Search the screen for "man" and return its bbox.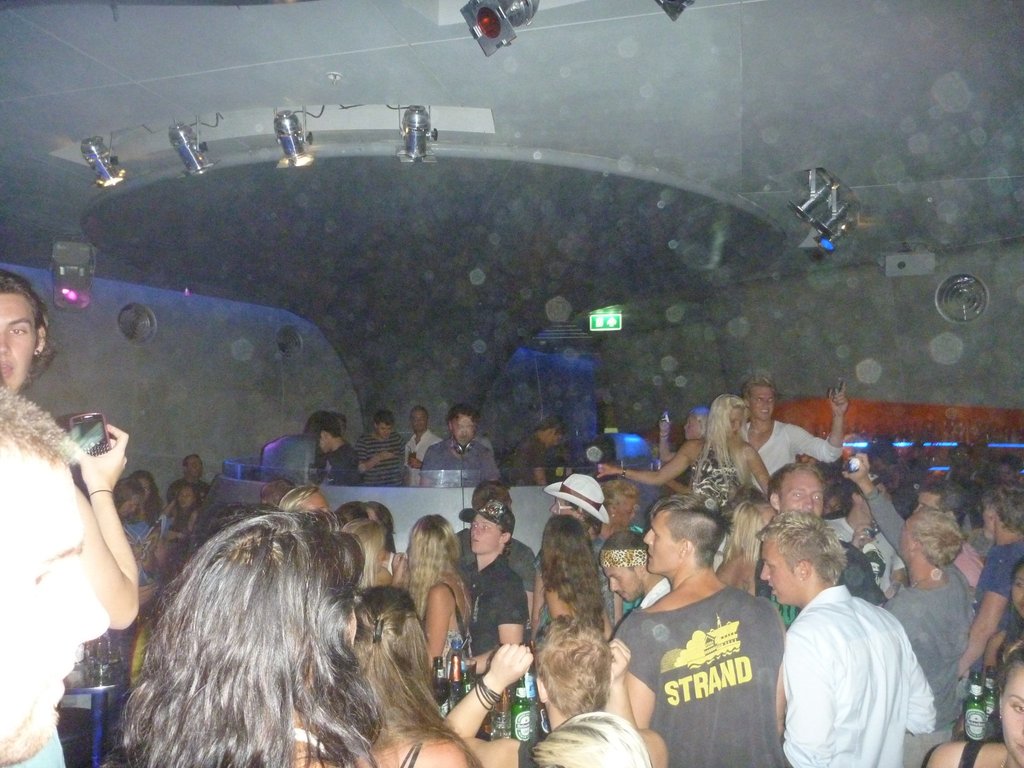
Found: <box>403,401,444,485</box>.
